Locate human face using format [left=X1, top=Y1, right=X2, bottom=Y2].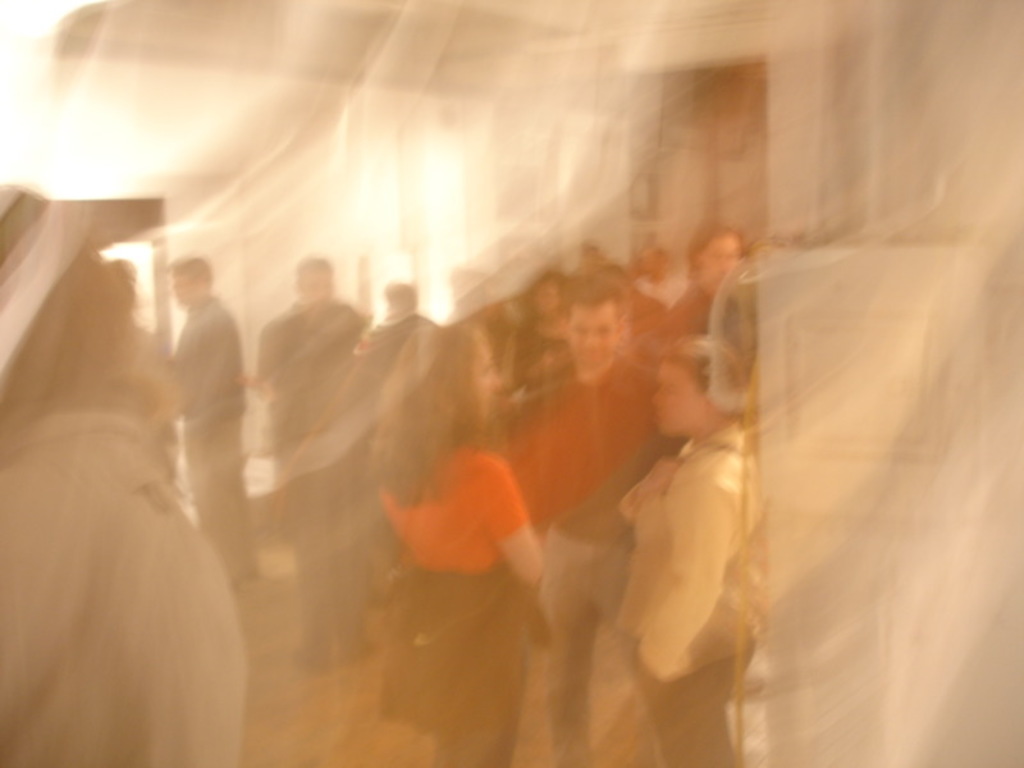
[left=563, top=297, right=620, bottom=375].
